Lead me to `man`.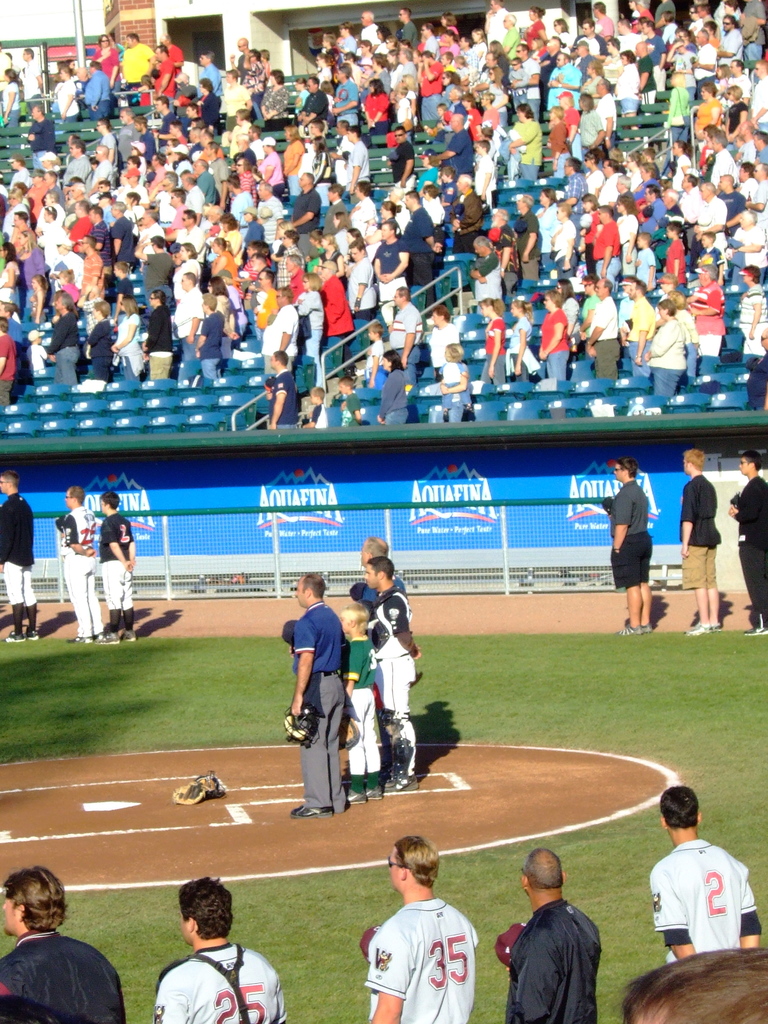
Lead to 332, 116, 351, 184.
